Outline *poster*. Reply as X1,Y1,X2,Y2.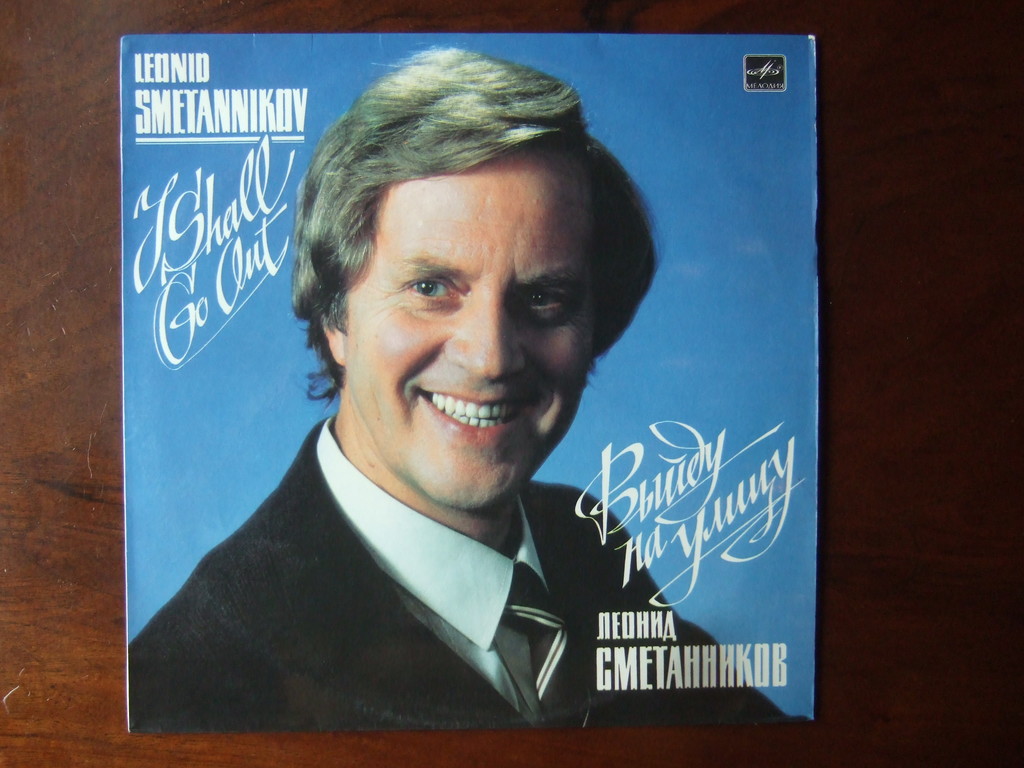
124,31,822,733.
